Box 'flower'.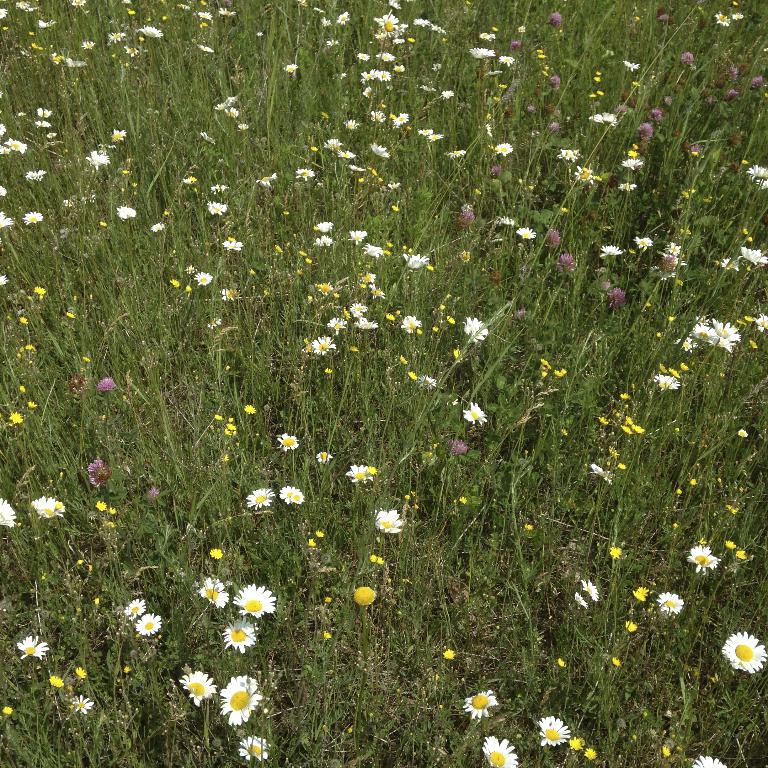
BBox(595, 70, 600, 76).
